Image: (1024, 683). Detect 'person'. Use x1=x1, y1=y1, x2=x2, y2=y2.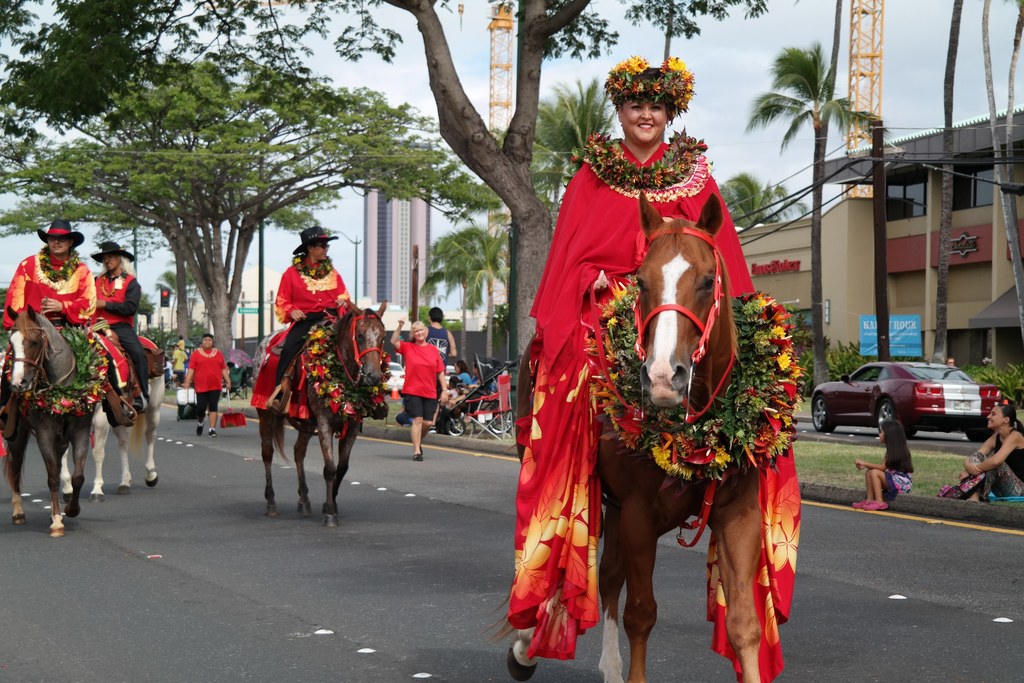
x1=854, y1=418, x2=915, y2=513.
